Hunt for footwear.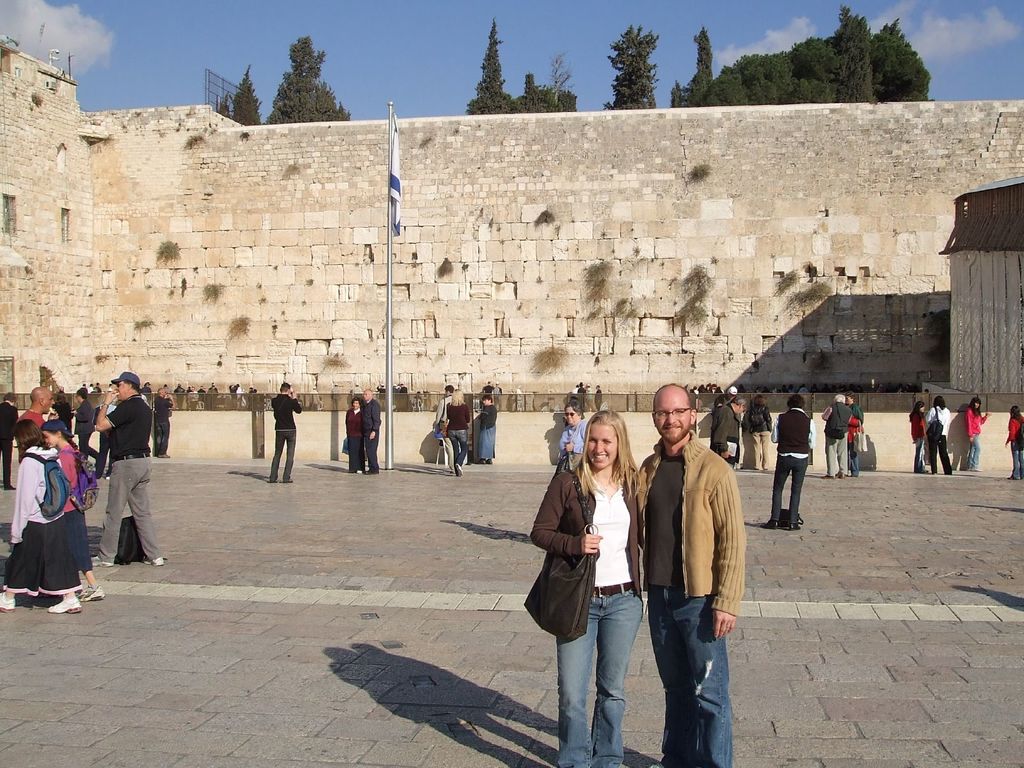
Hunted down at [x1=789, y1=523, x2=800, y2=529].
